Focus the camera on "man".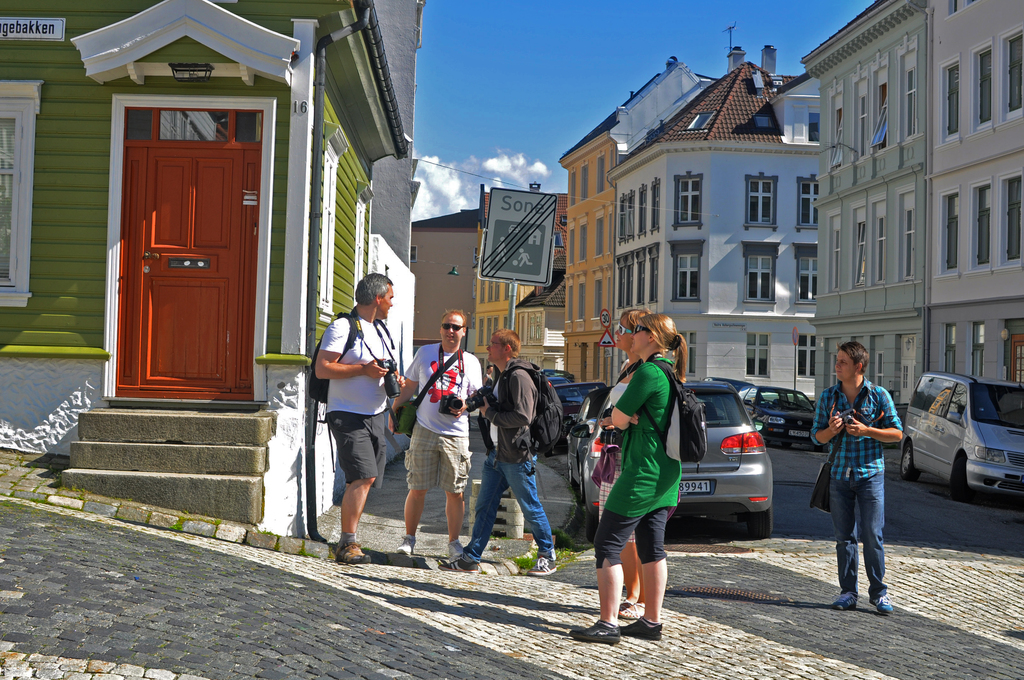
Focus region: <bbox>819, 344, 917, 619</bbox>.
